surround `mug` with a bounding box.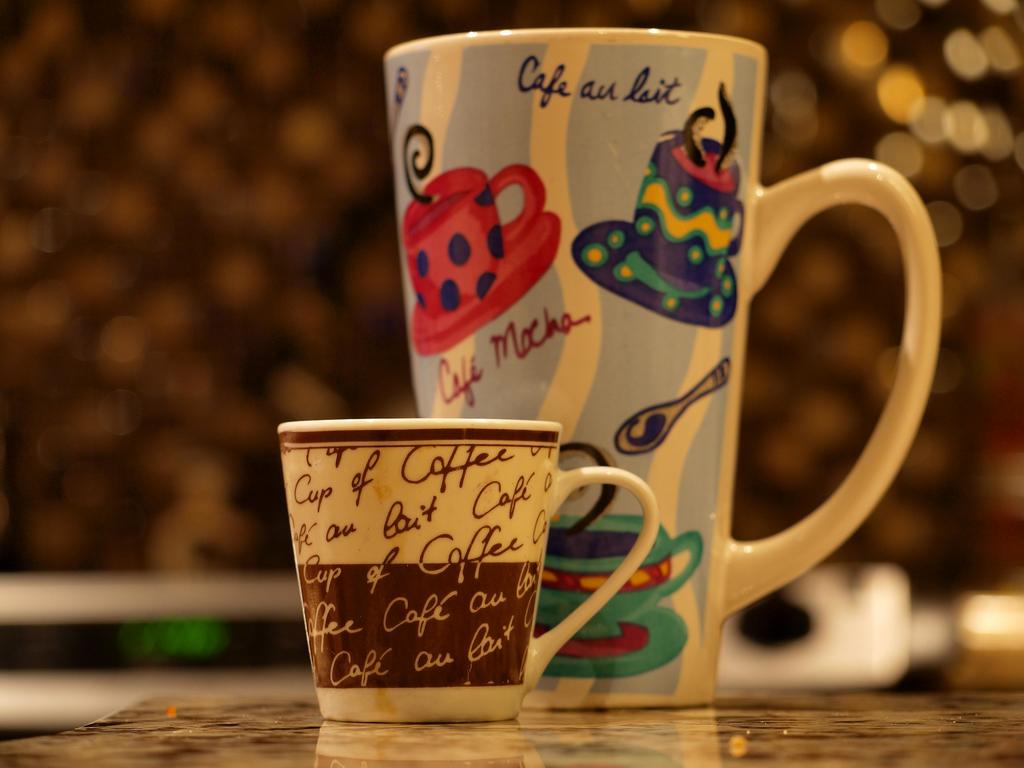
<region>382, 28, 945, 710</region>.
